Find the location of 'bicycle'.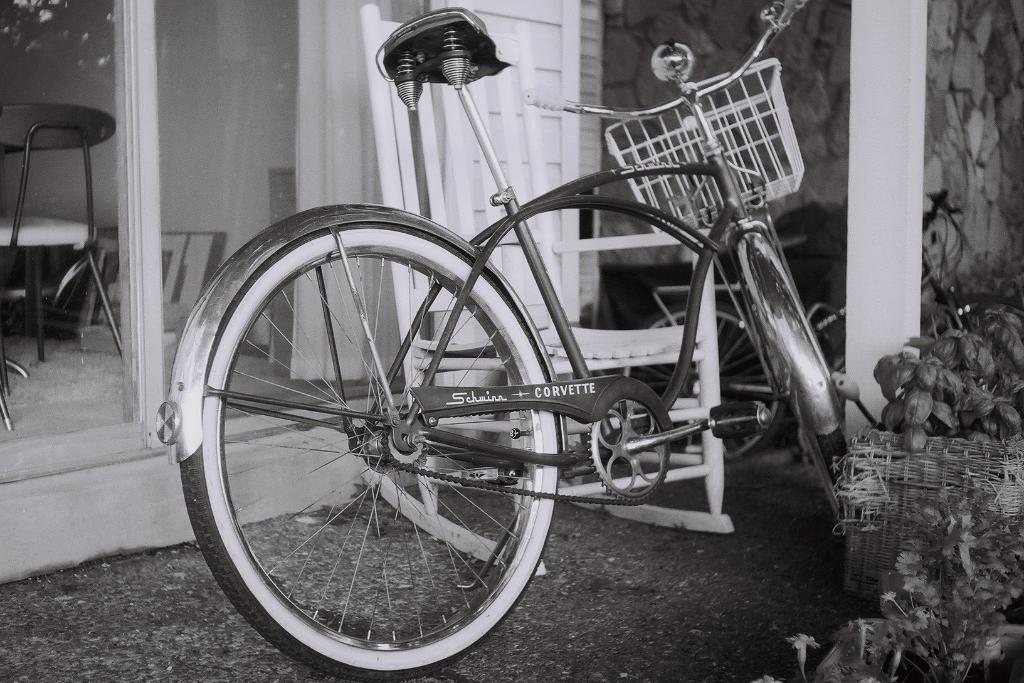
Location: 141/19/868/655.
